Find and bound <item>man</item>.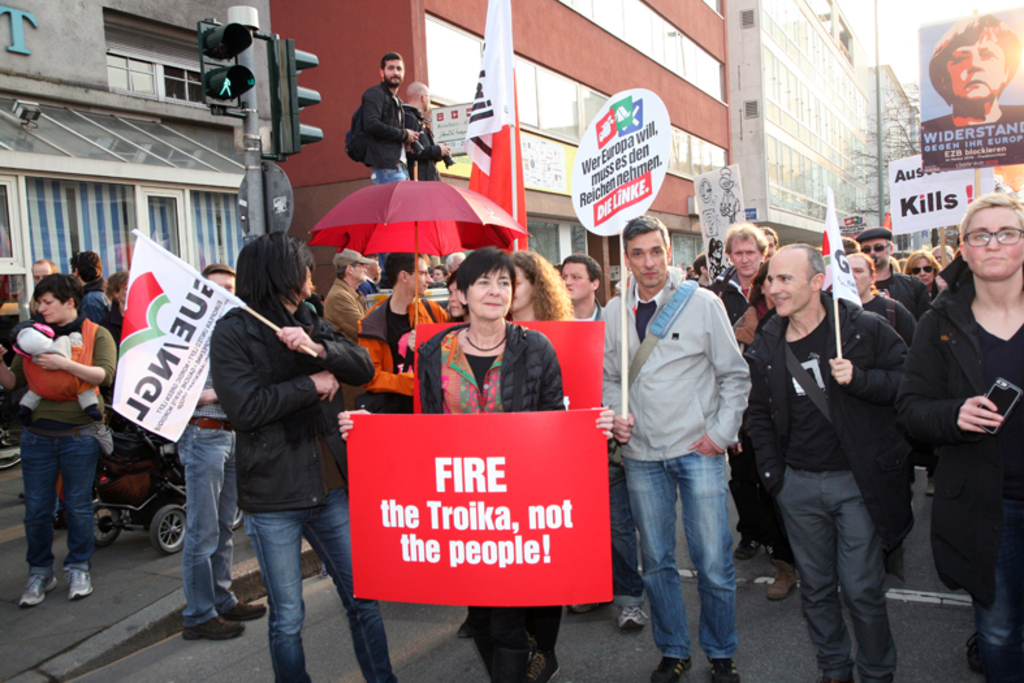
Bound: (705,219,787,602).
